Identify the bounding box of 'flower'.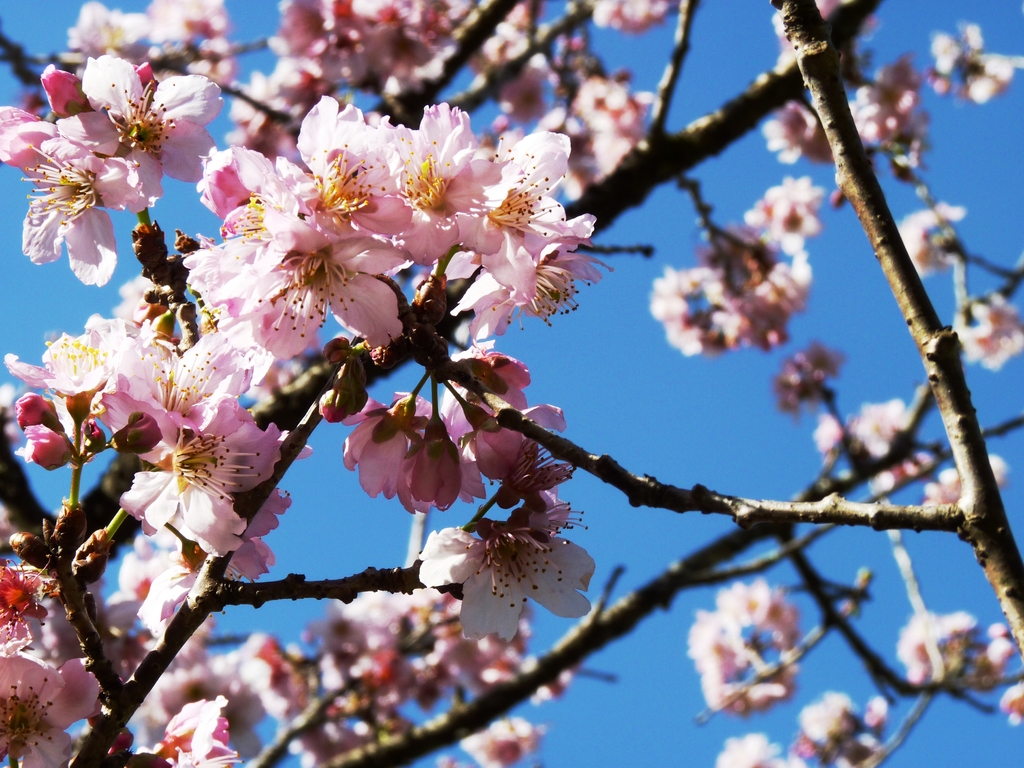
left=685, top=582, right=804, bottom=721.
